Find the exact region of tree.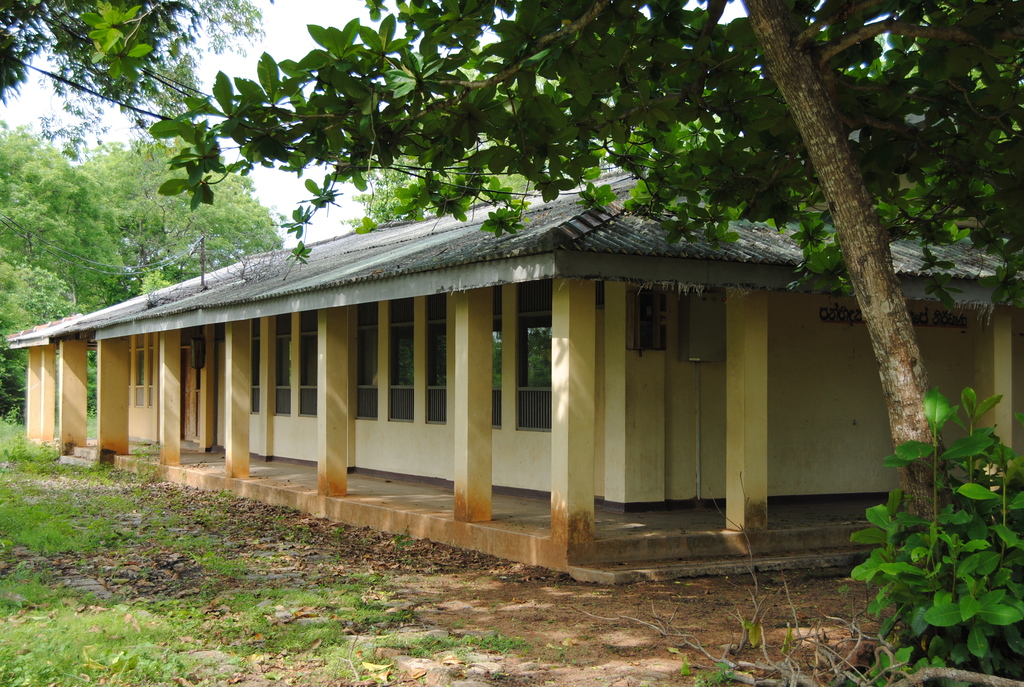
Exact region: <region>146, 0, 1023, 653</region>.
